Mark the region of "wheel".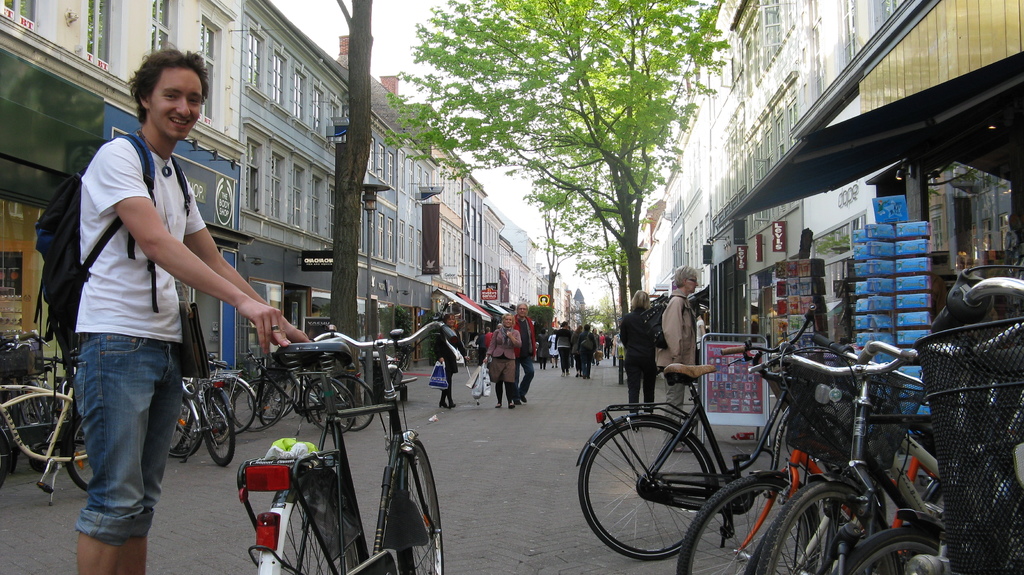
Region: pyautogui.locateOnScreen(413, 444, 441, 574).
